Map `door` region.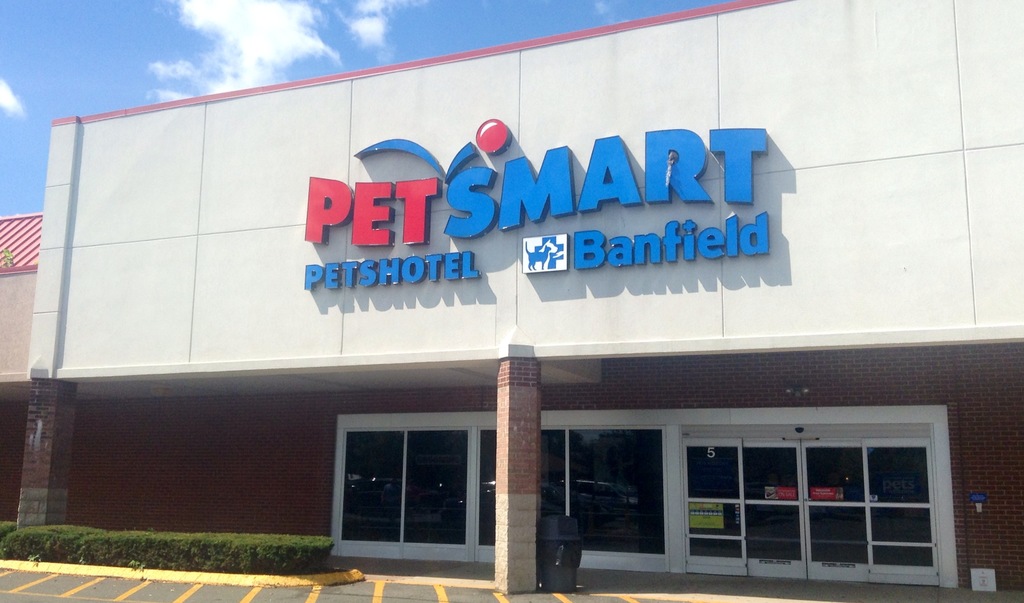
Mapped to {"left": 475, "top": 427, "right": 499, "bottom": 563}.
